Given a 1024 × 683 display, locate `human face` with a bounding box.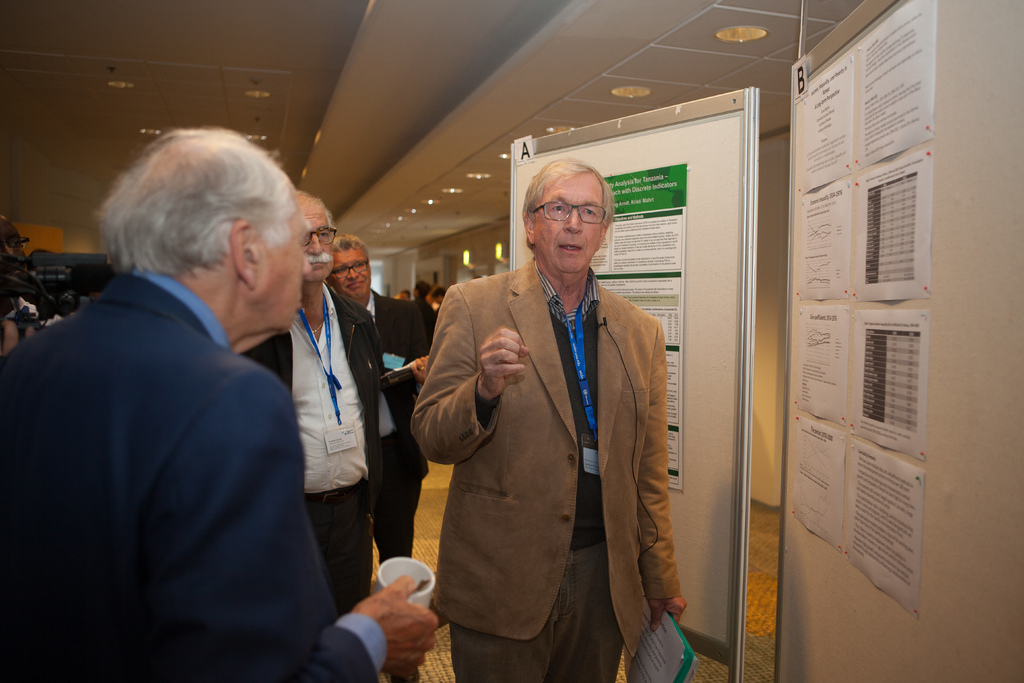
Located: BBox(302, 199, 330, 285).
